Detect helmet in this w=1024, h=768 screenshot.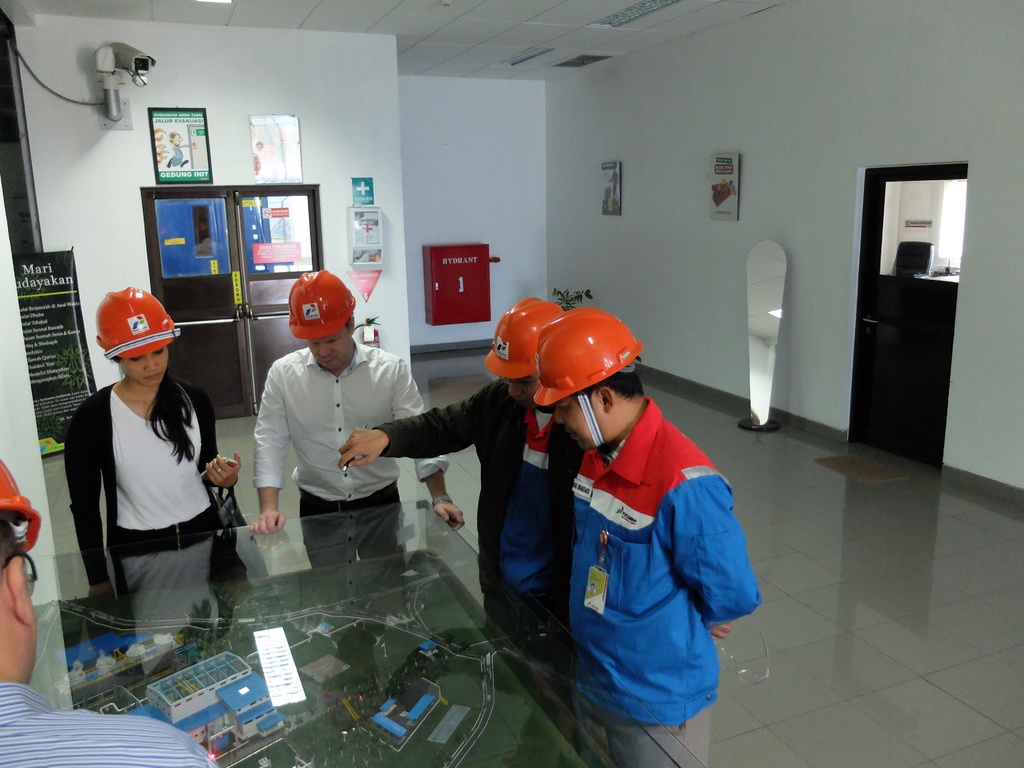
Detection: bbox=(499, 297, 661, 459).
